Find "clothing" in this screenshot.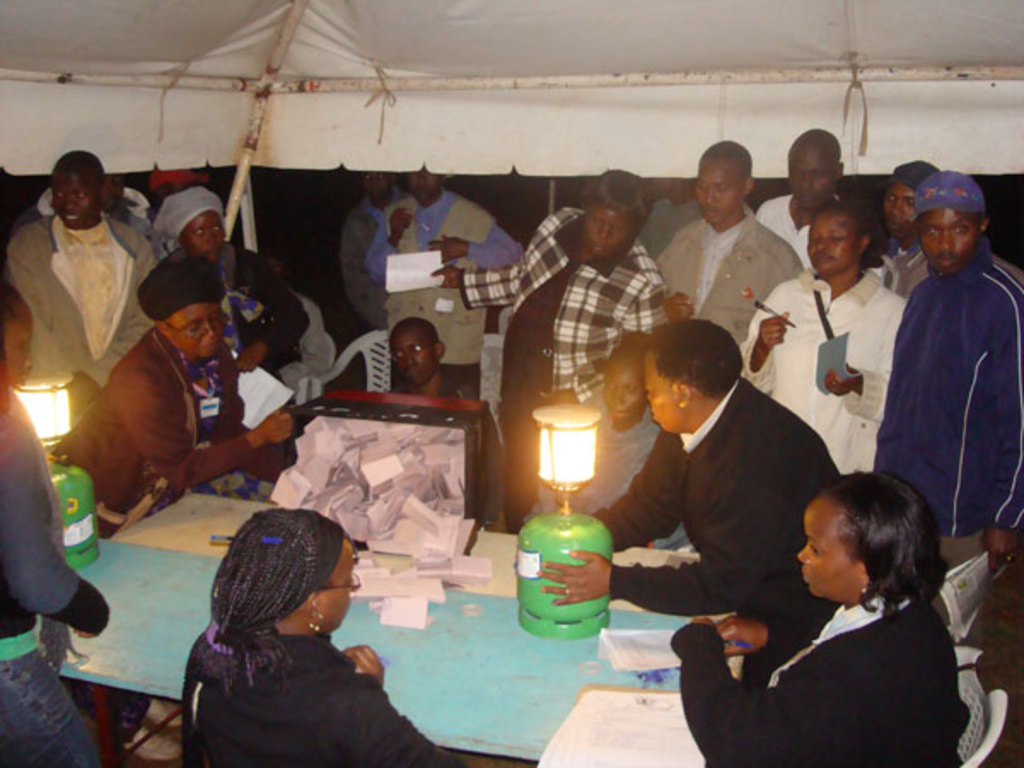
The bounding box for "clothing" is bbox=[0, 393, 101, 766].
